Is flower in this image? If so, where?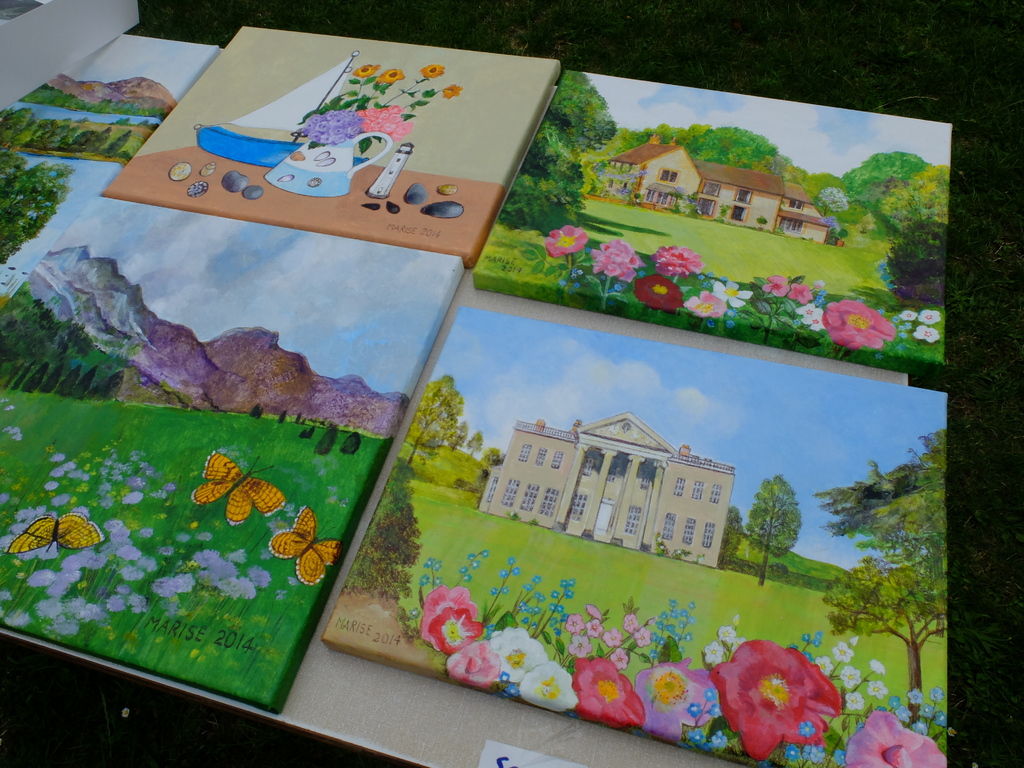
Yes, at Rect(935, 712, 950, 726).
